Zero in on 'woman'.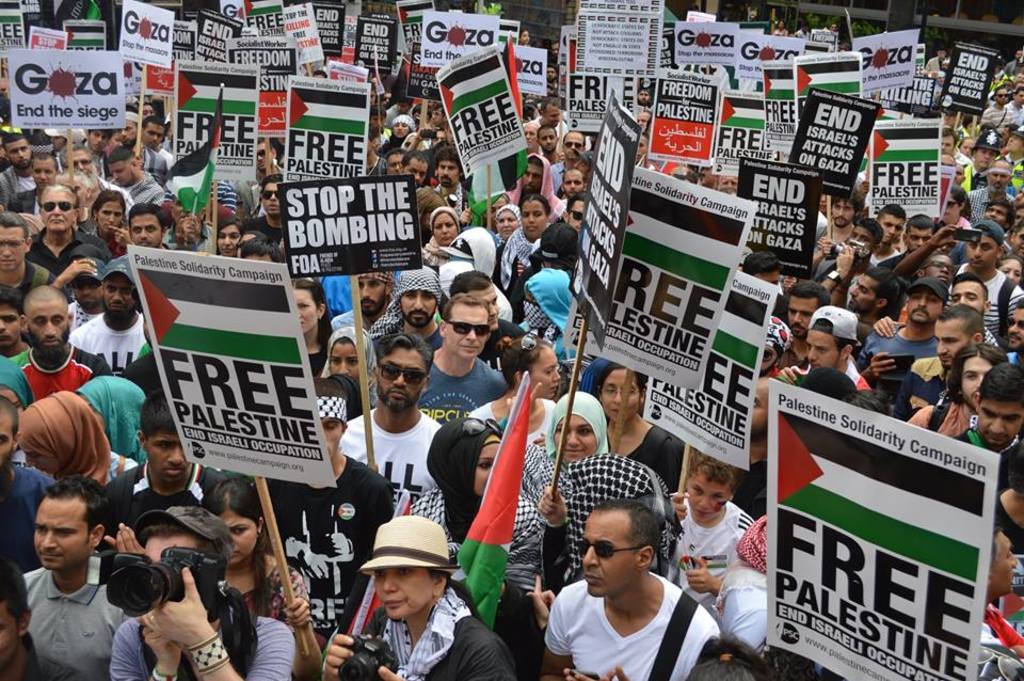
Zeroed in: BBox(383, 114, 416, 164).
